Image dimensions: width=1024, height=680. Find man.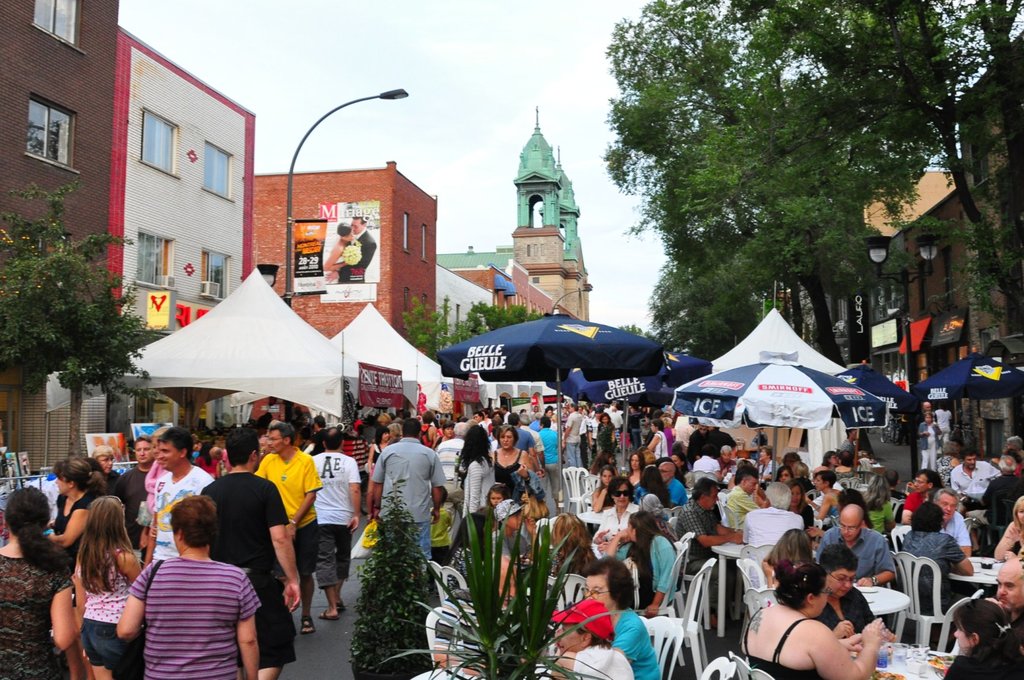
bbox=[567, 401, 580, 481].
